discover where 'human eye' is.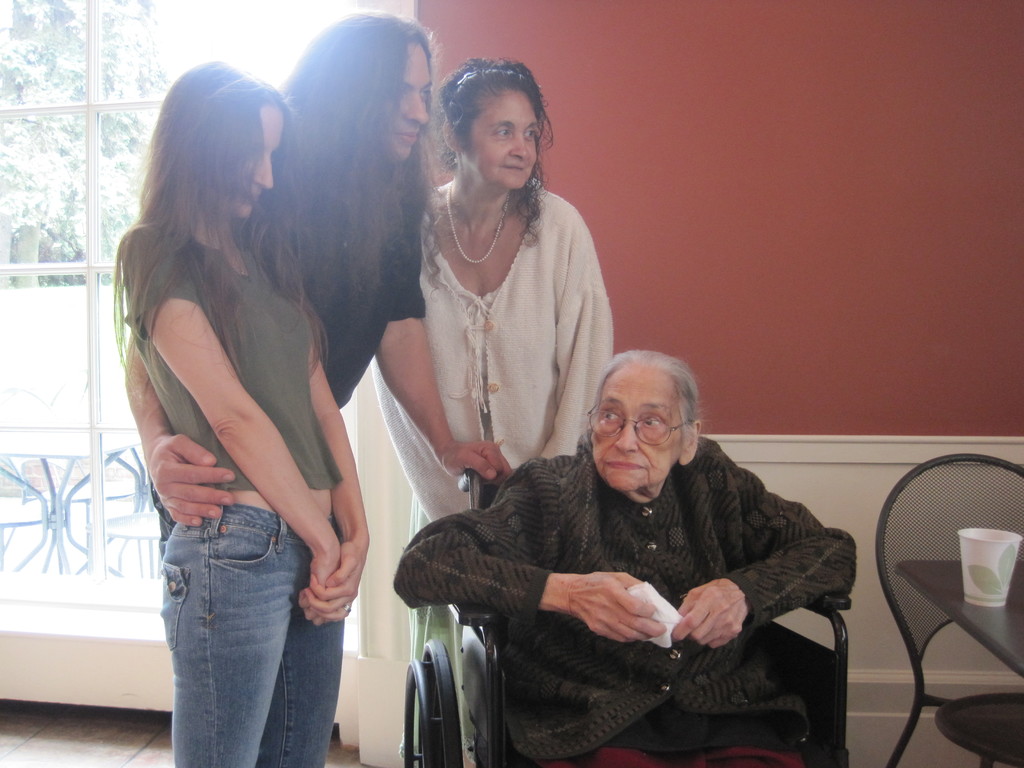
Discovered at select_region(523, 129, 540, 140).
